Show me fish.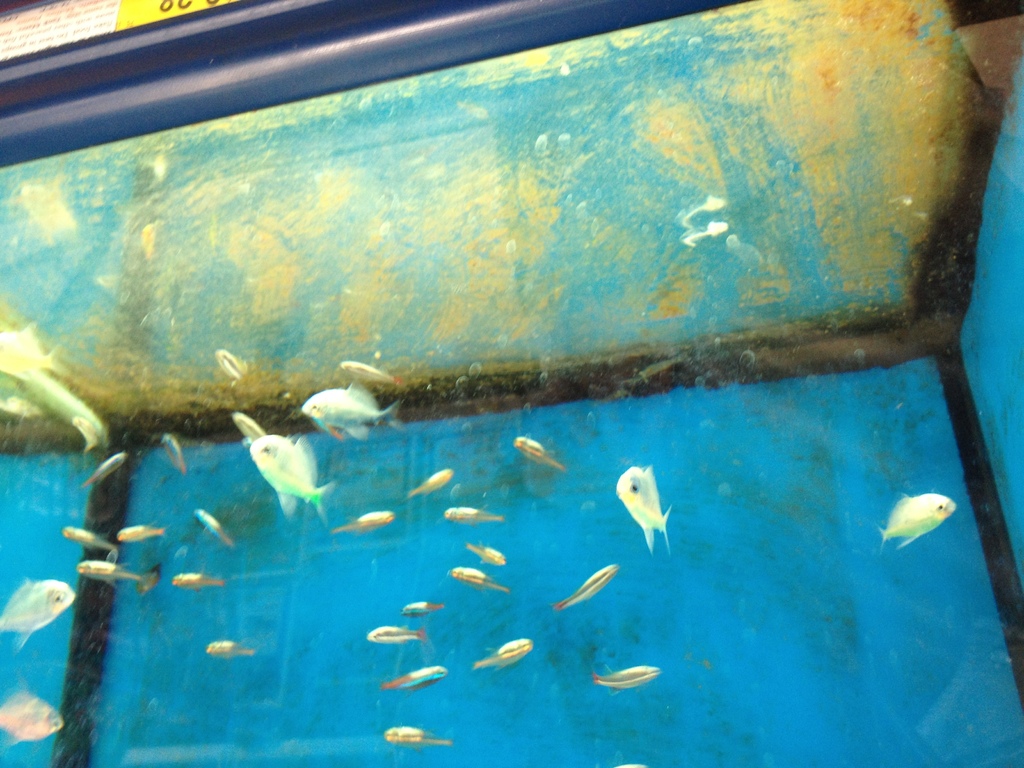
fish is here: <bbox>294, 383, 406, 447</bbox>.
